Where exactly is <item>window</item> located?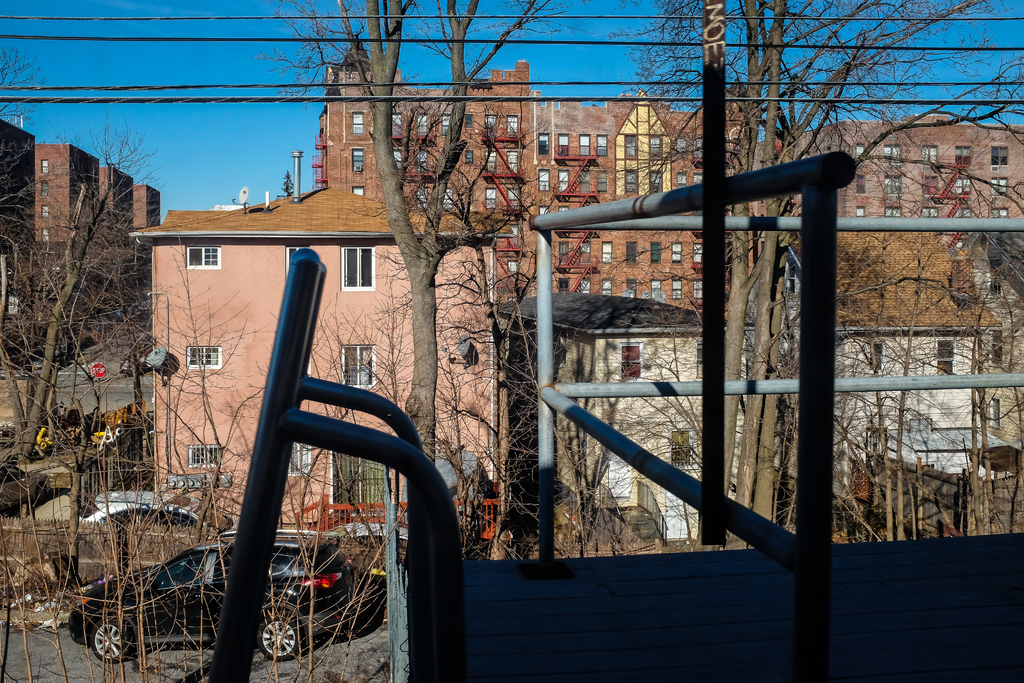
Its bounding box is pyautogui.locateOnScreen(621, 168, 640, 193).
